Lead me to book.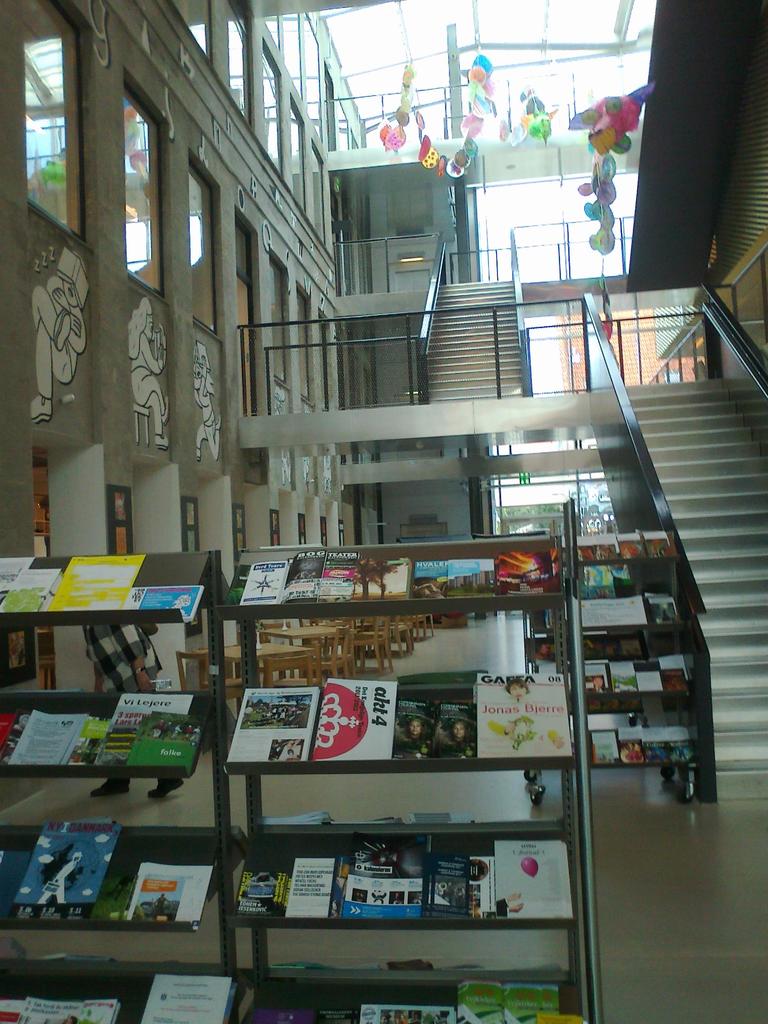
Lead to left=658, top=659, right=696, bottom=698.
